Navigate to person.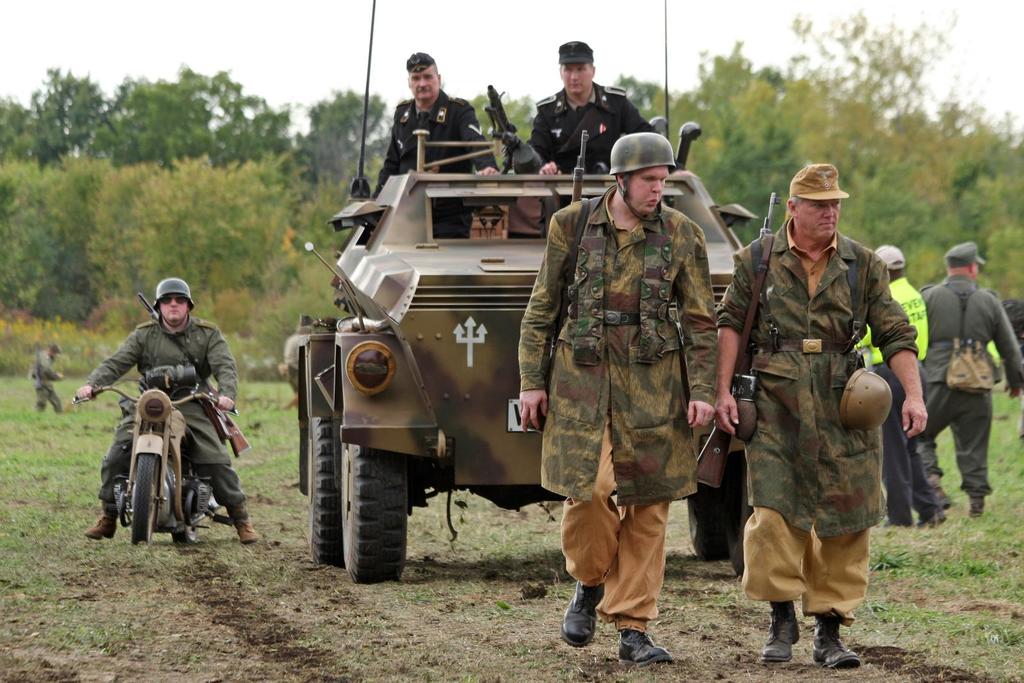
Navigation target: l=84, t=275, r=257, b=545.
